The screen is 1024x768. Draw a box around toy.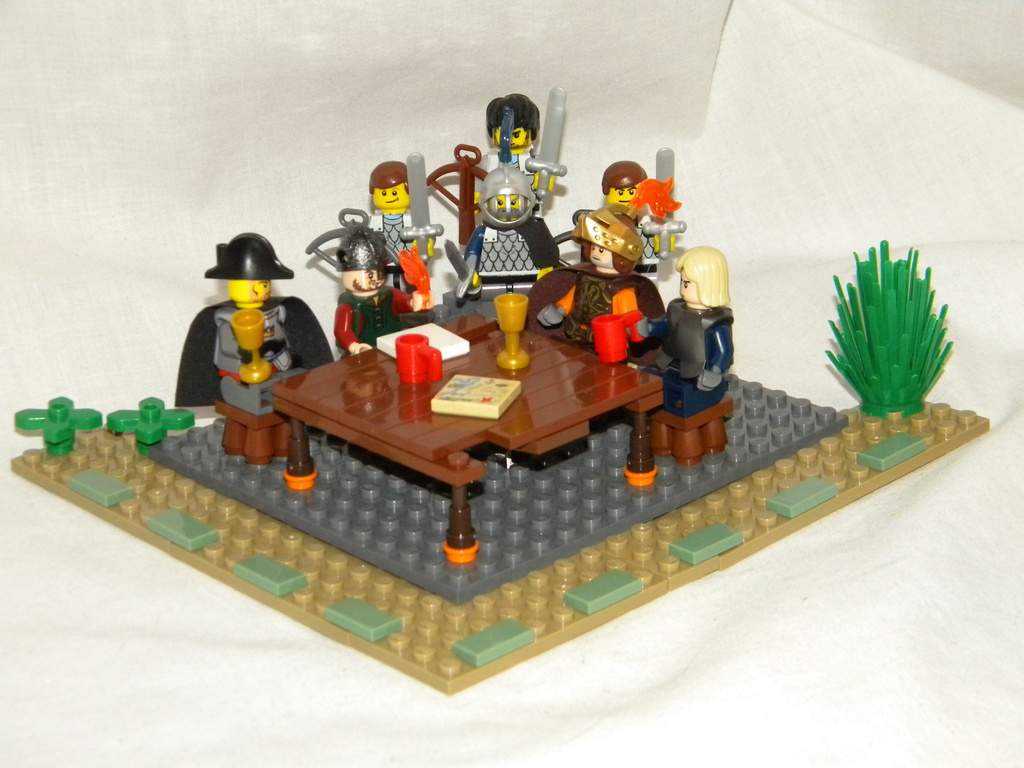
box=[373, 161, 447, 301].
